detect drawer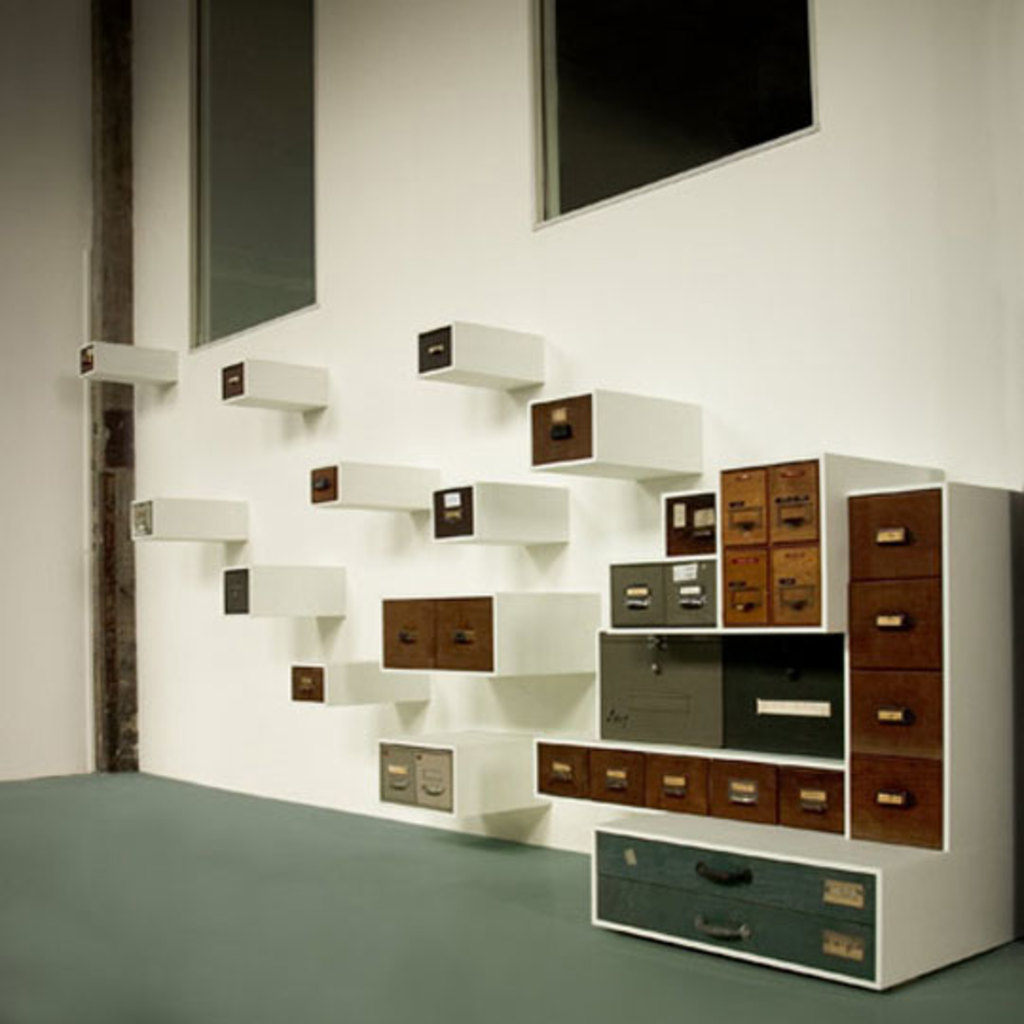
detection(721, 465, 762, 548)
